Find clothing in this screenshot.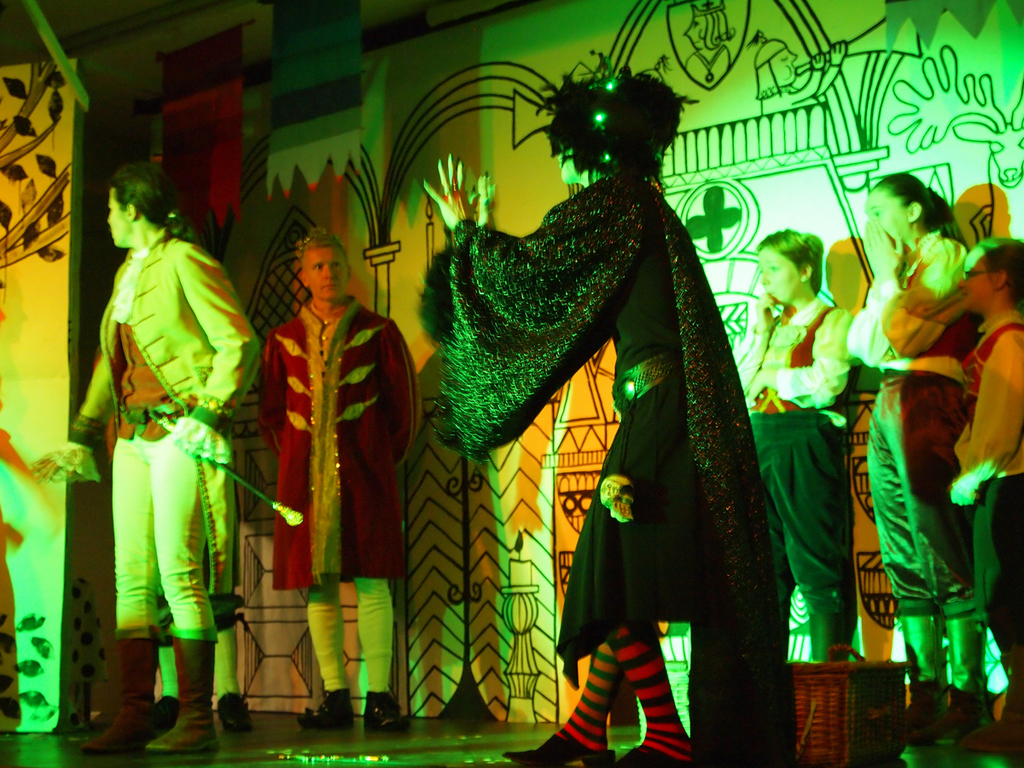
The bounding box for clothing is <region>740, 289, 856, 655</region>.
